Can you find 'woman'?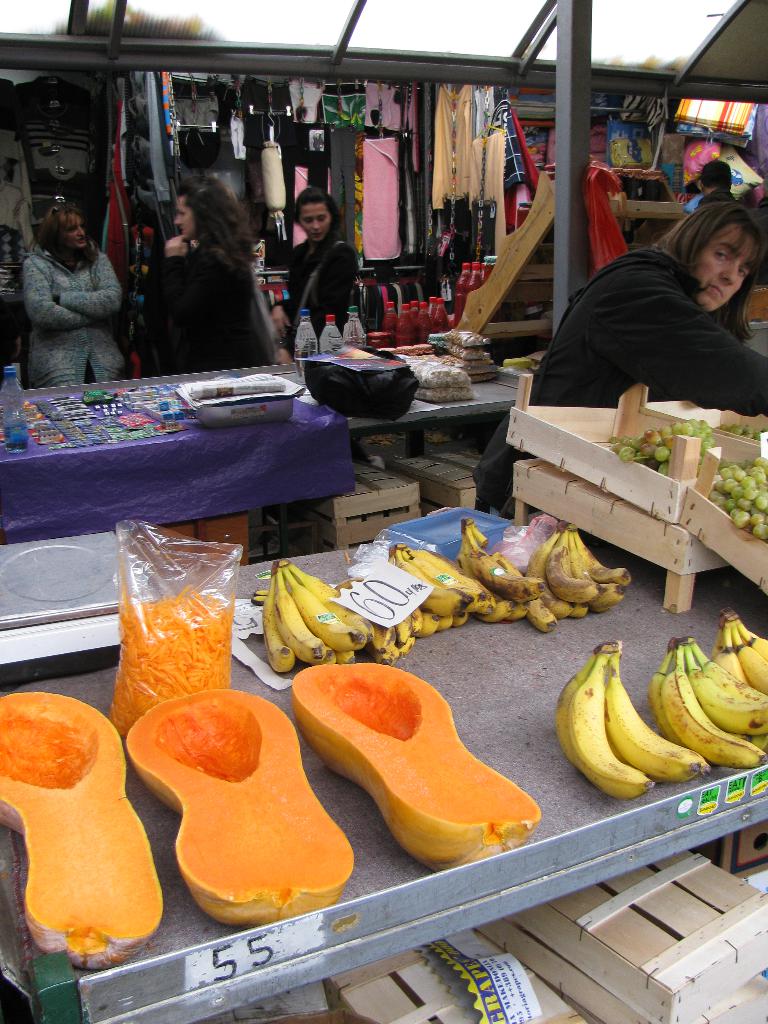
Yes, bounding box: (left=275, top=182, right=367, bottom=375).
